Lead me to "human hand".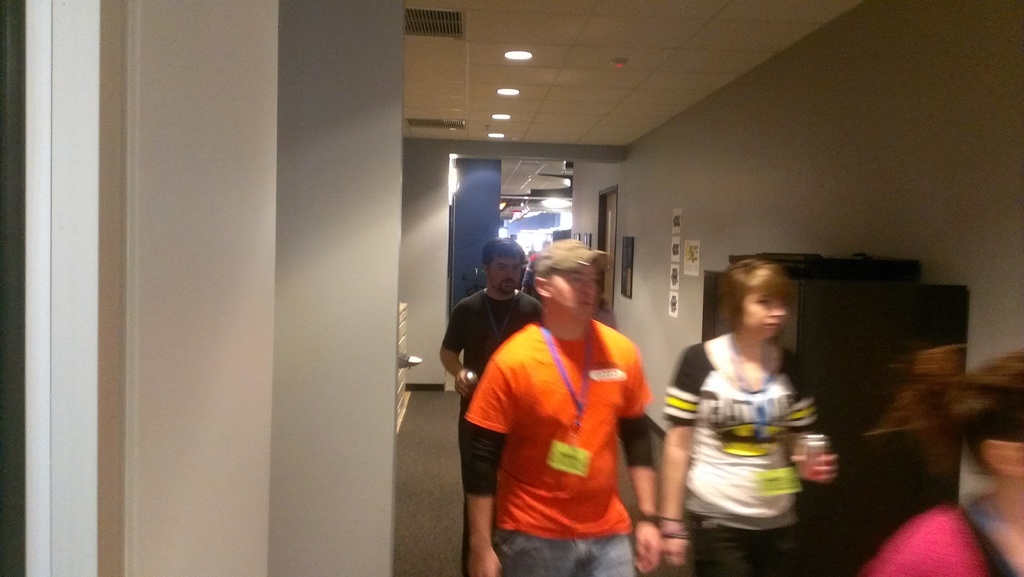
Lead to bbox=[461, 540, 505, 576].
